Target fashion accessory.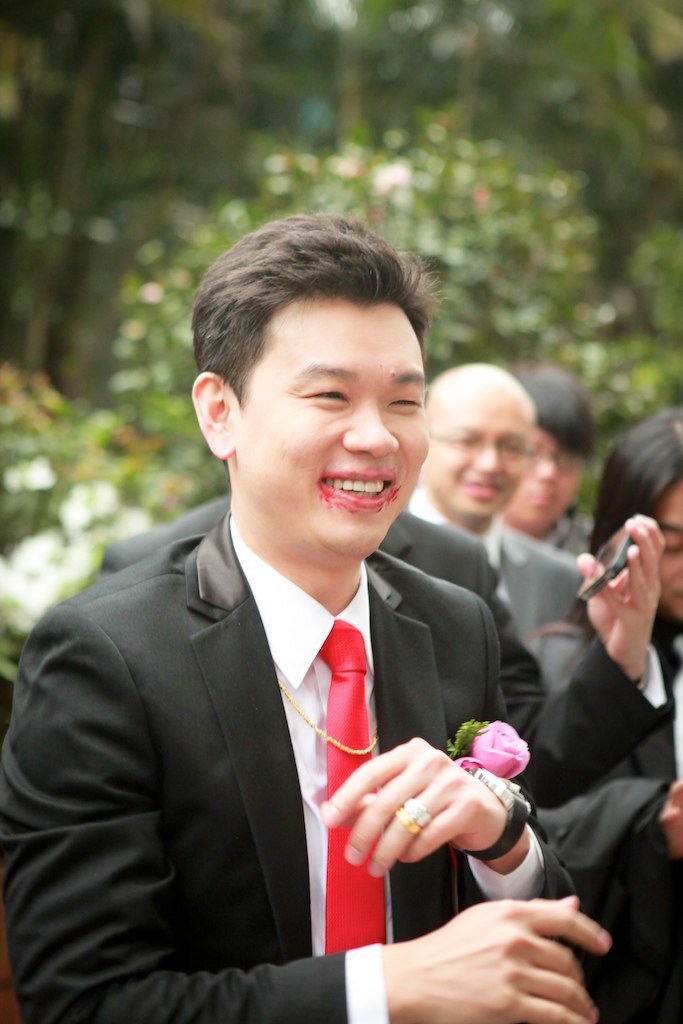
Target region: x1=317 y1=618 x2=390 y2=957.
